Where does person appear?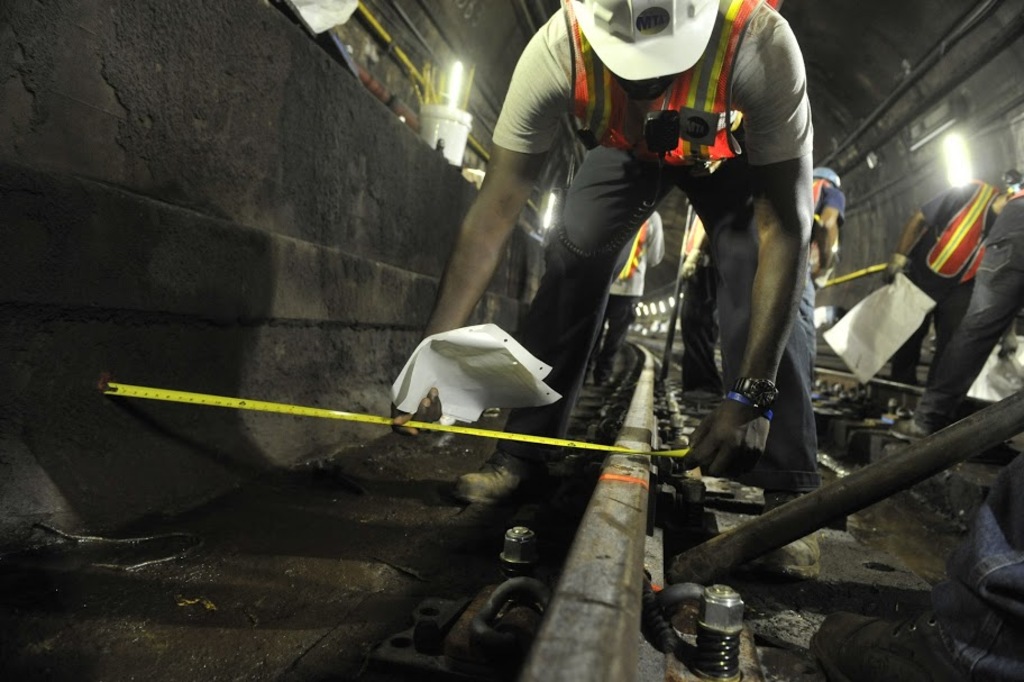
Appears at BBox(587, 208, 668, 378).
